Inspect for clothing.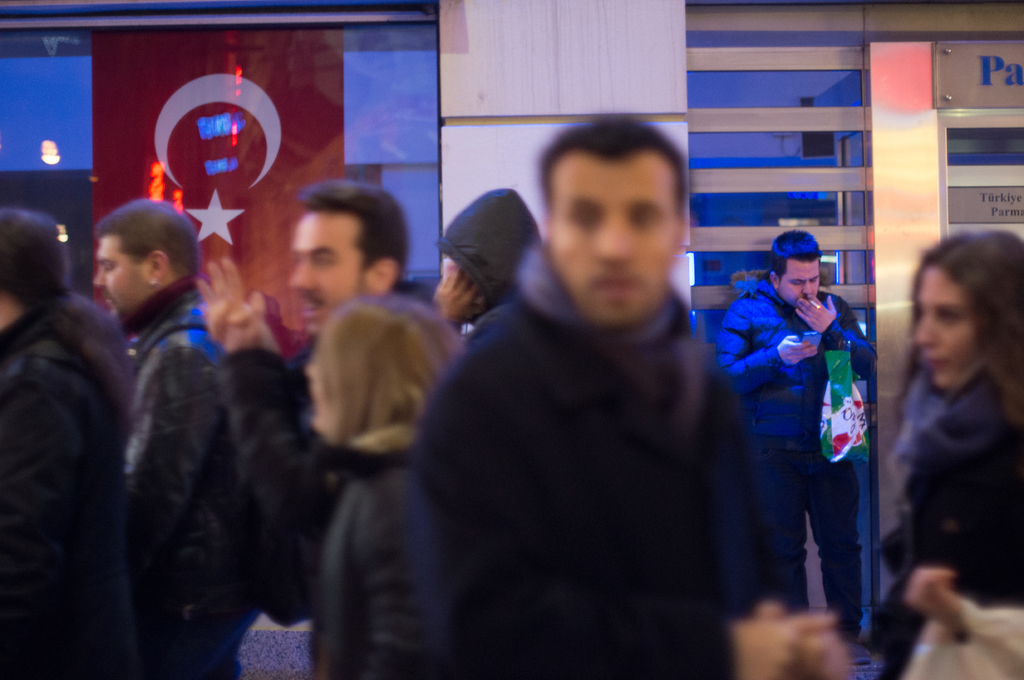
Inspection: locate(408, 243, 707, 679).
